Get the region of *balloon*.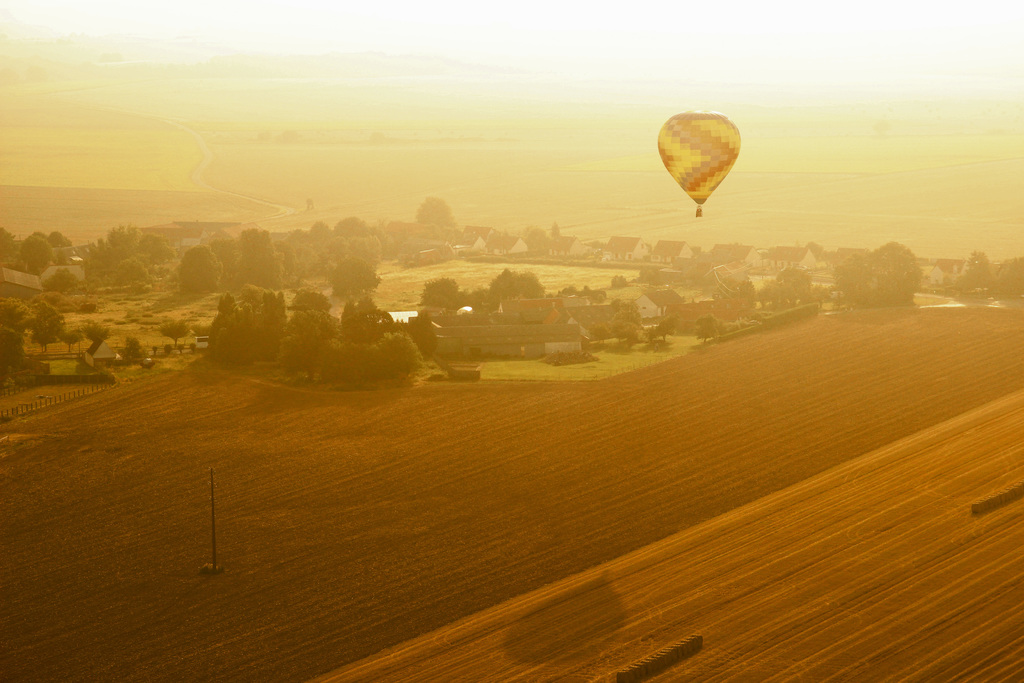
<box>654,109,742,205</box>.
